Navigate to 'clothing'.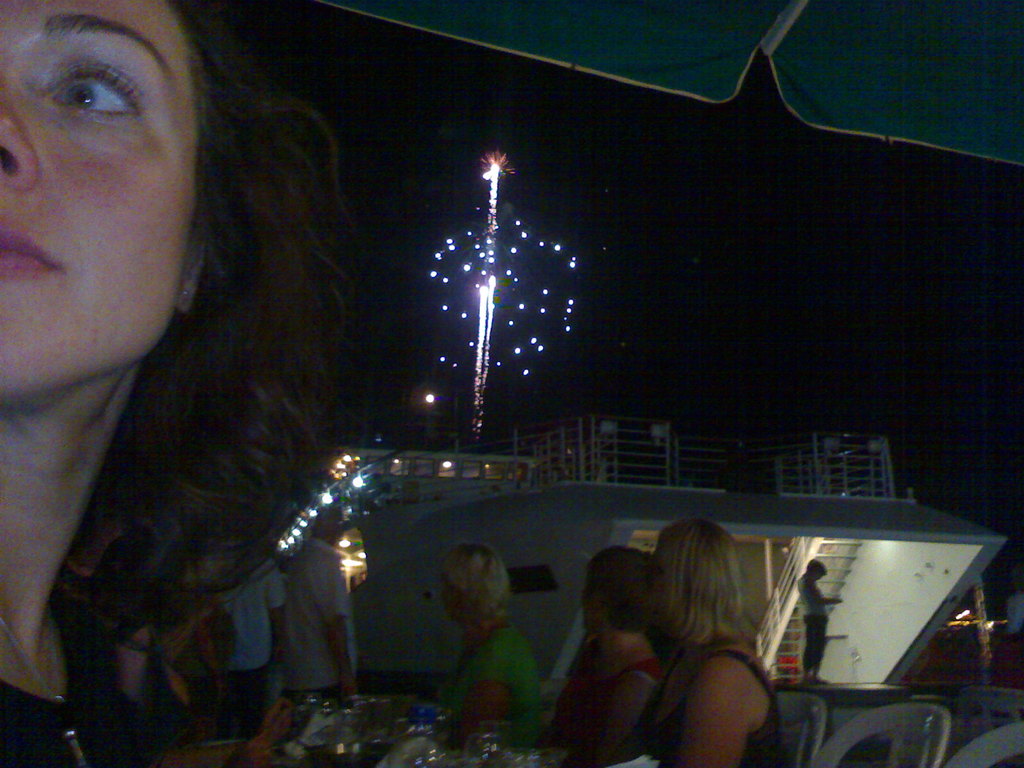
Navigation target: x1=285 y1=534 x2=348 y2=691.
